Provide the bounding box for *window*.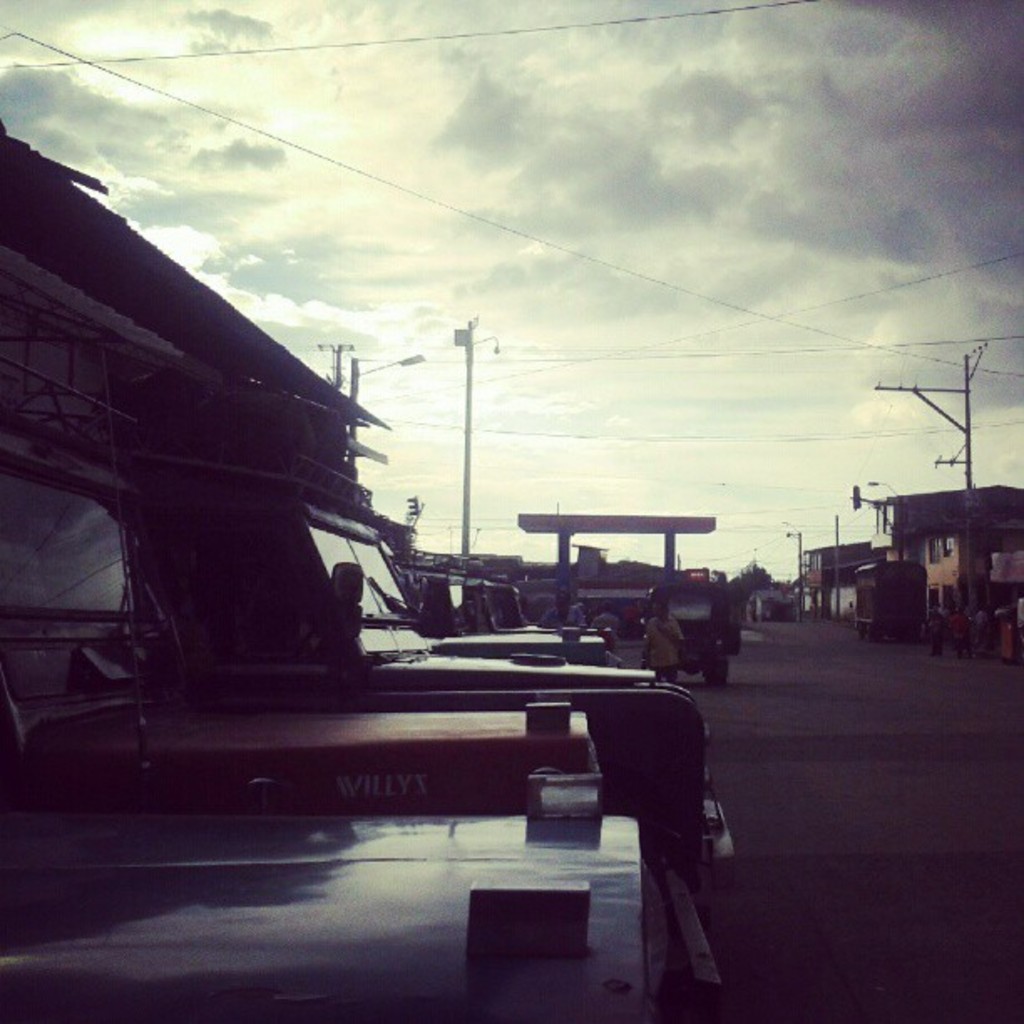
x1=922, y1=529, x2=959, y2=567.
